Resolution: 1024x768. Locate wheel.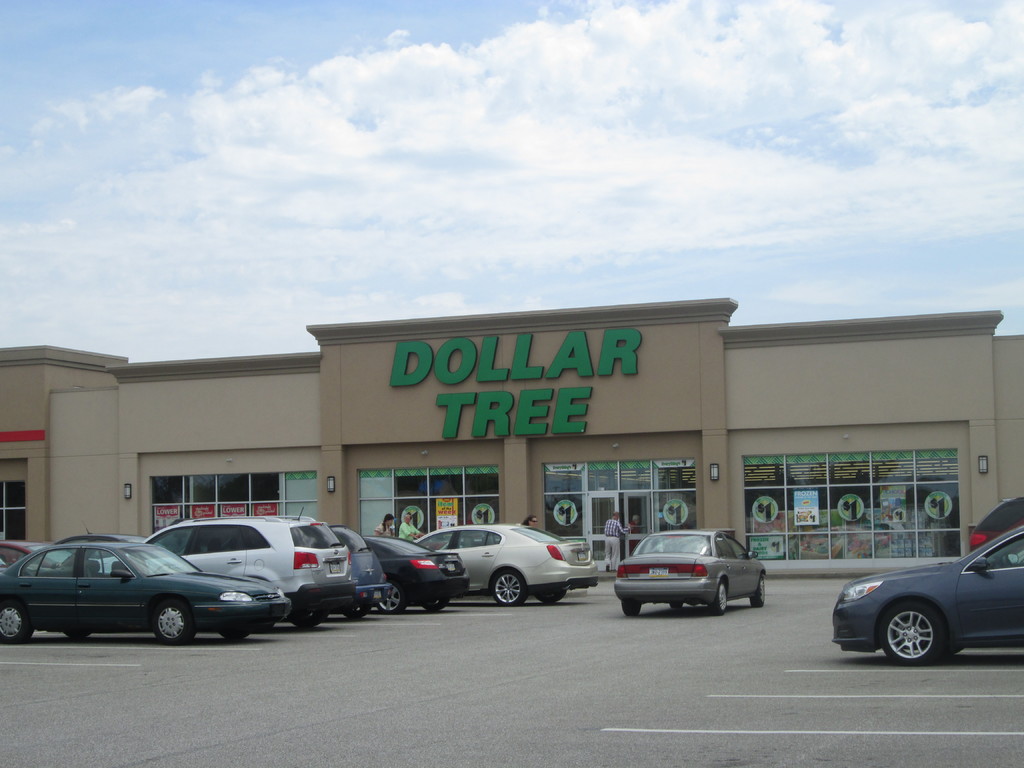
<box>290,614,327,630</box>.
